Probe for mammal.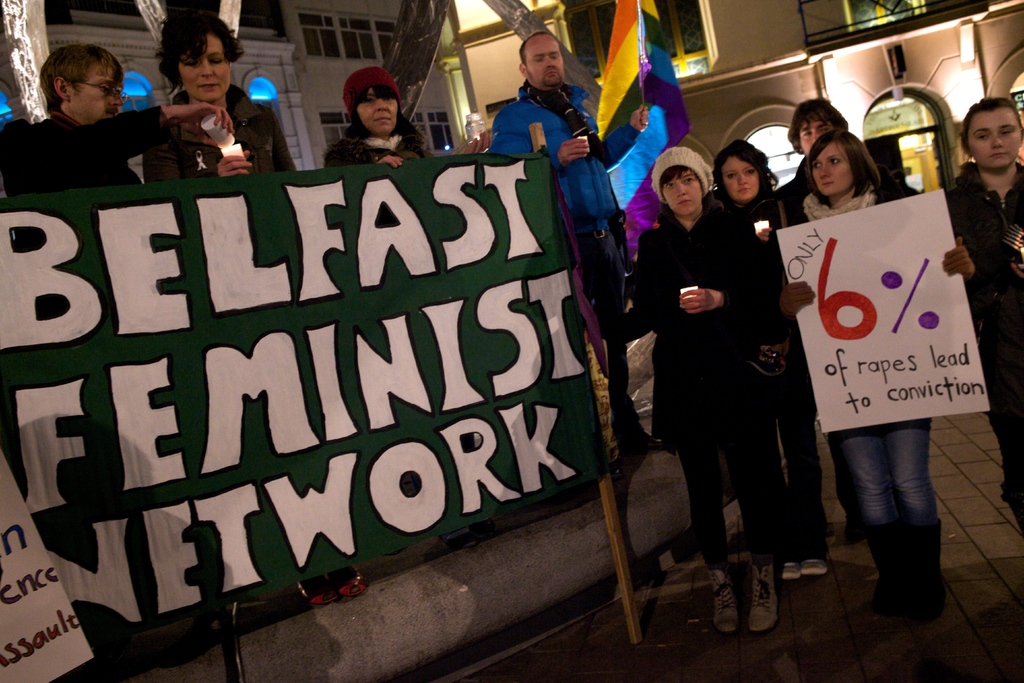
Probe result: 776/98/879/530.
